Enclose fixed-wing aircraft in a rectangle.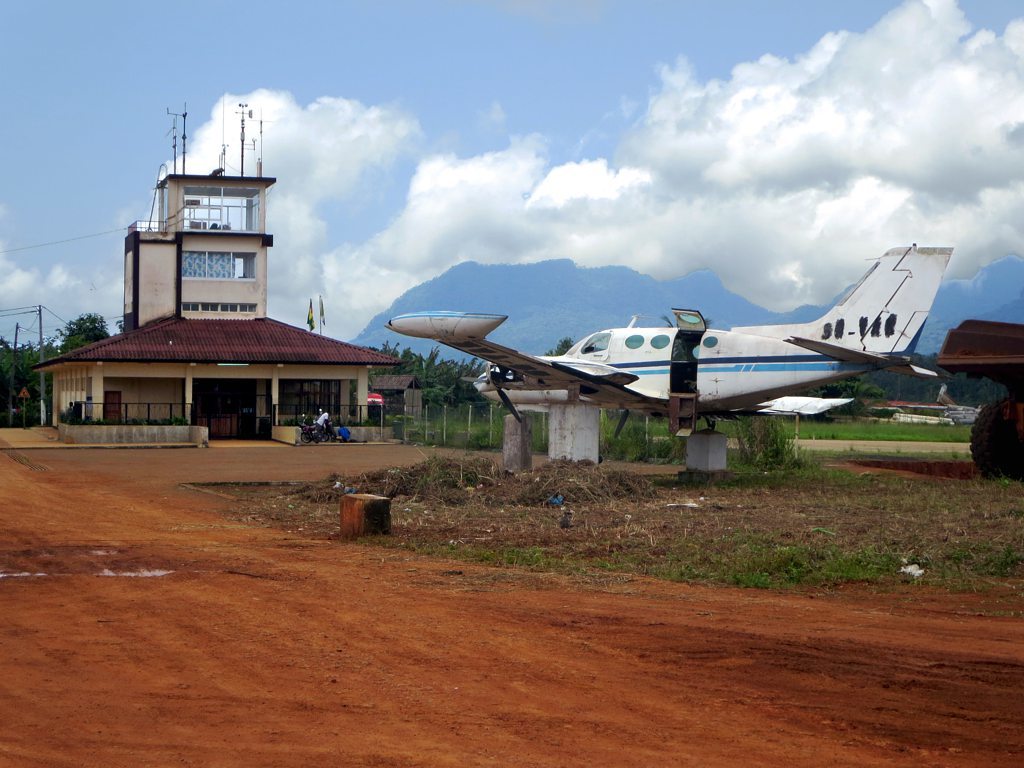
Rect(385, 245, 953, 434).
